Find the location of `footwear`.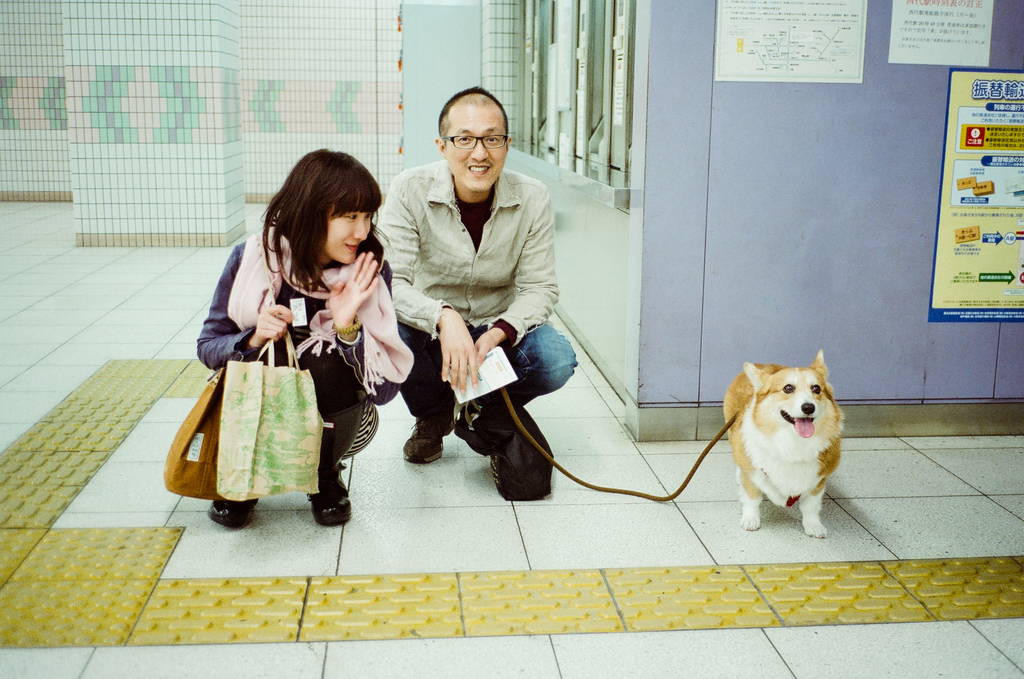
Location: x1=398, y1=413, x2=445, y2=463.
